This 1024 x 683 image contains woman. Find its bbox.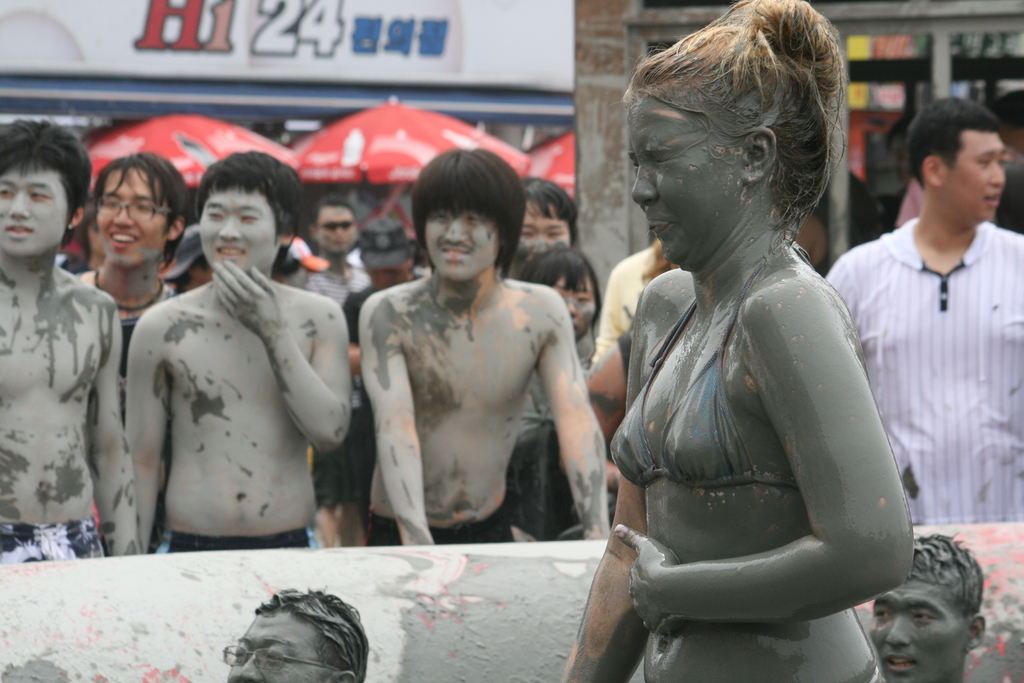
left=582, top=0, right=942, bottom=669.
